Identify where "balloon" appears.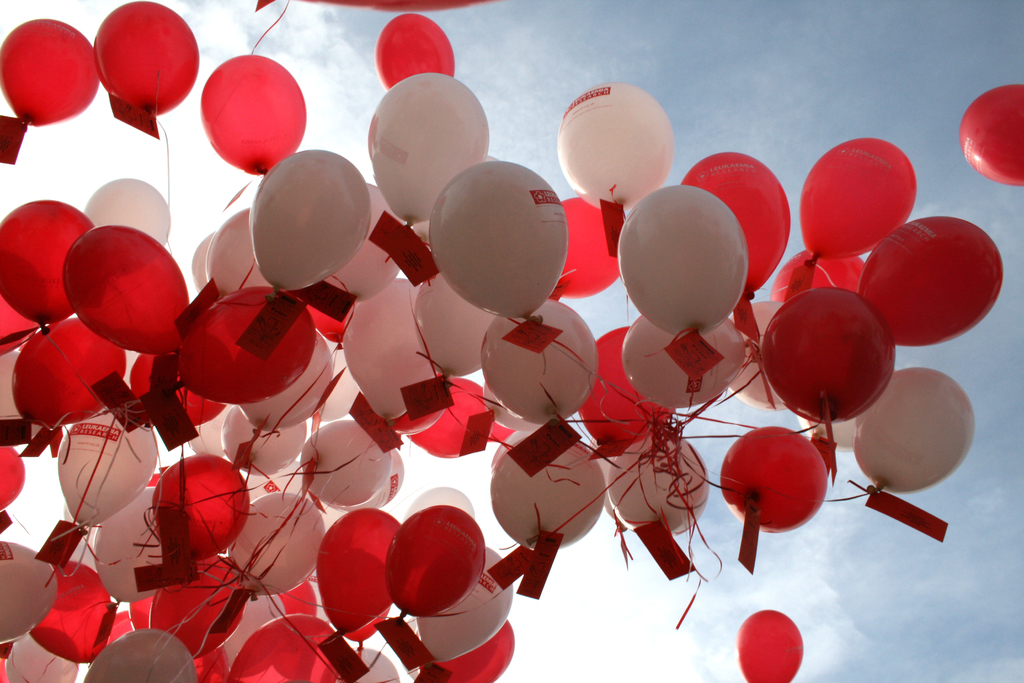
Appears at [left=304, top=417, right=390, bottom=509].
